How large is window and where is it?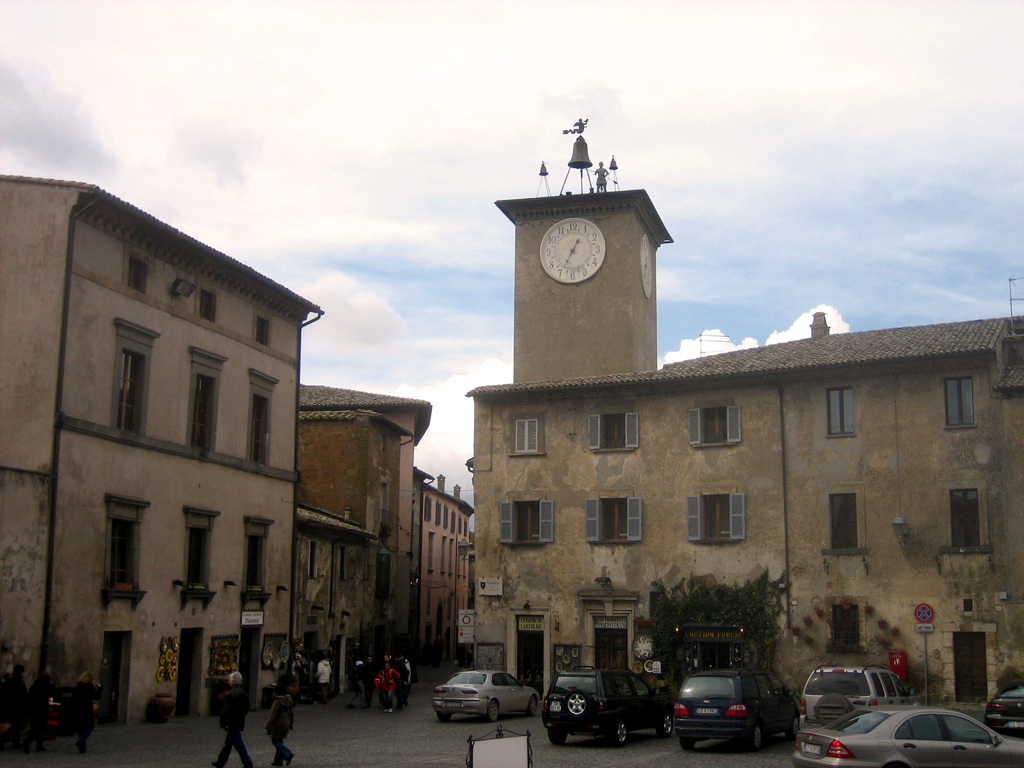
Bounding box: {"left": 109, "top": 517, "right": 138, "bottom": 591}.
